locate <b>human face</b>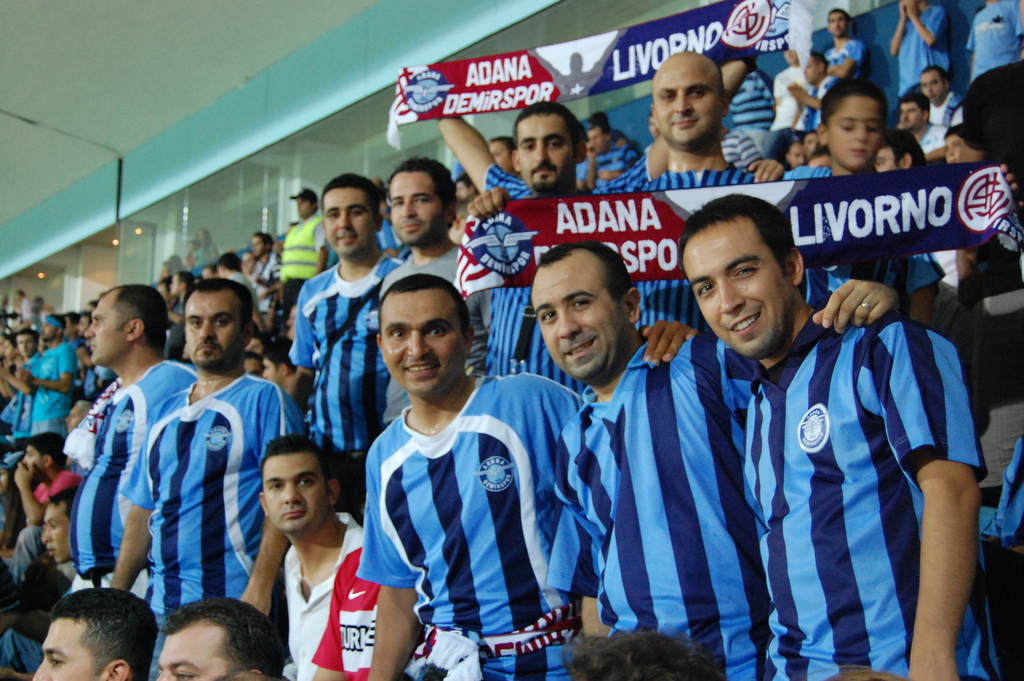
box(805, 59, 819, 84)
